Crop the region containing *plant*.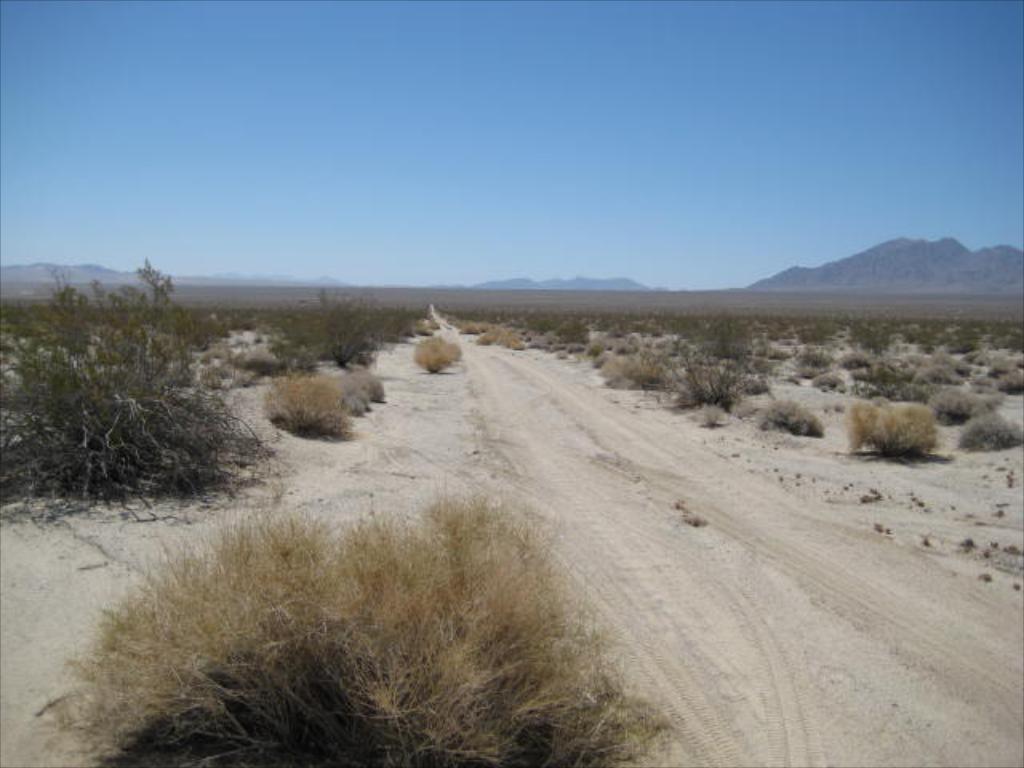
Crop region: l=29, t=478, r=686, b=766.
